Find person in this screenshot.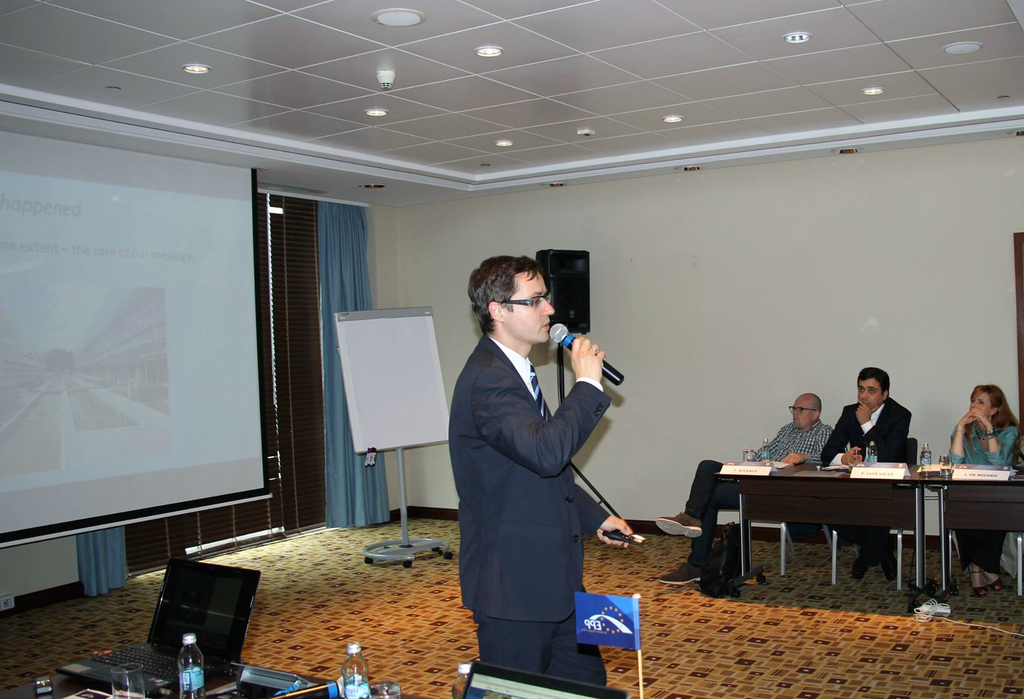
The bounding box for person is 819 364 915 577.
